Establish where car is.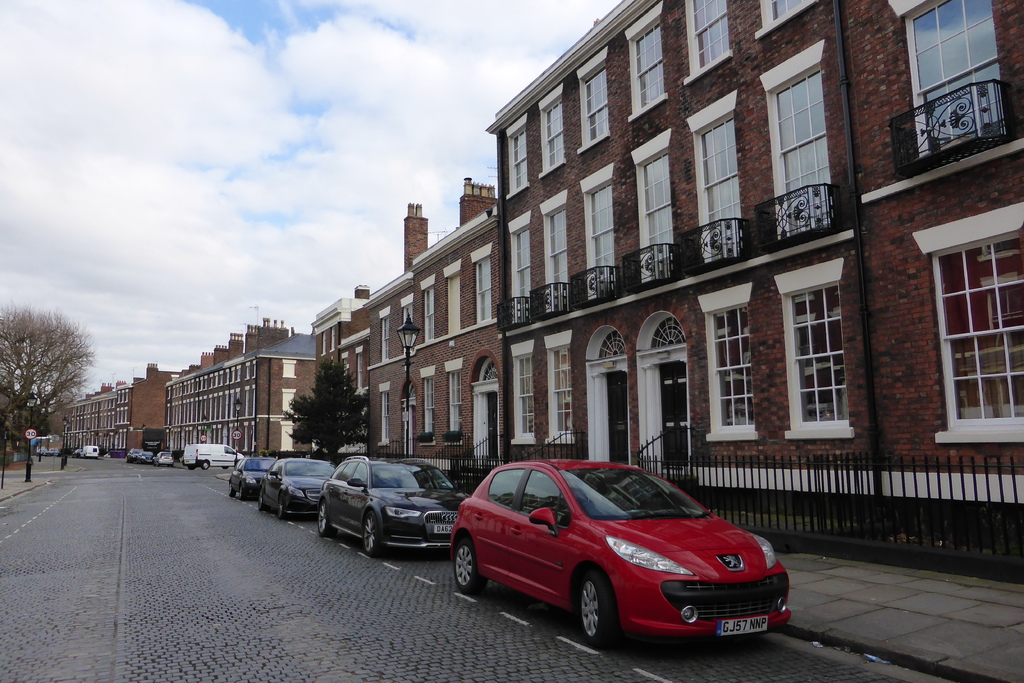
Established at pyautogui.locateOnScreen(318, 456, 461, 550).
